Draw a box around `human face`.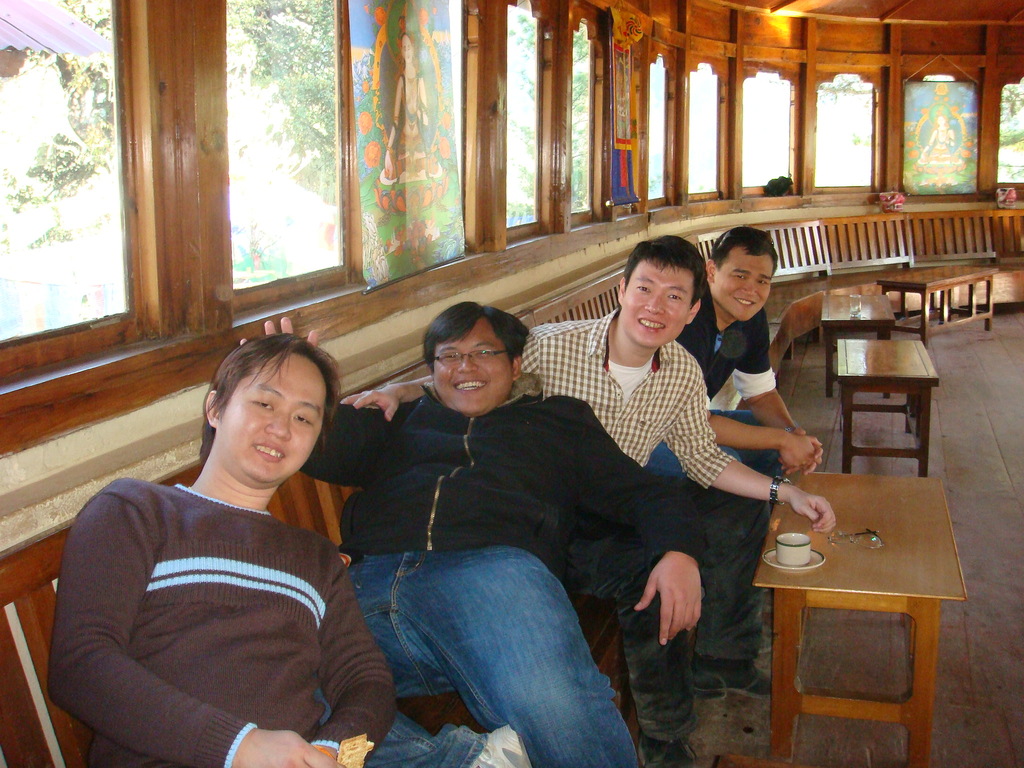
region(435, 318, 508, 417).
